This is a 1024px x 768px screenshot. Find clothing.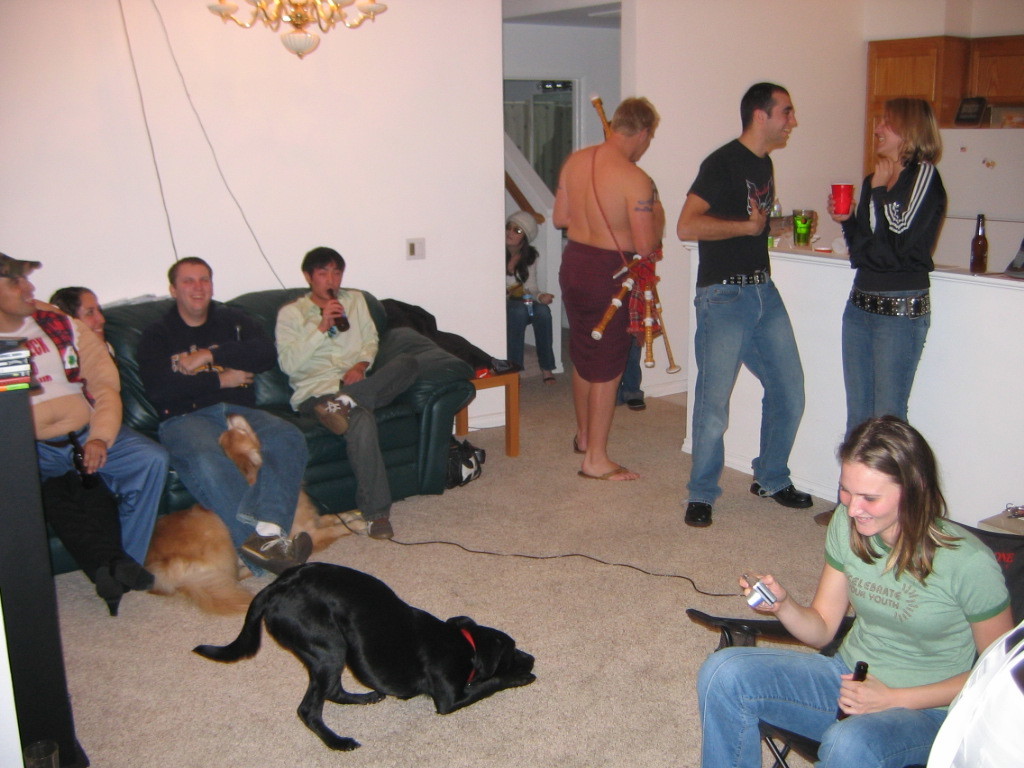
Bounding box: 837 148 949 475.
